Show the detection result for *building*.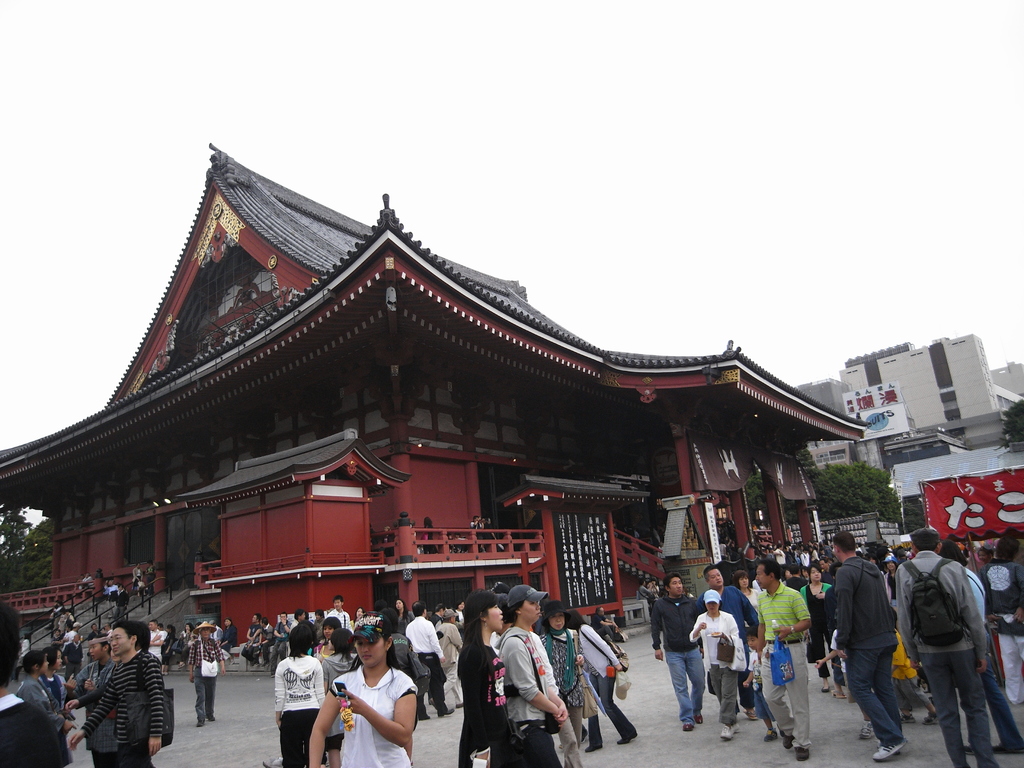
bbox(0, 141, 867, 663).
